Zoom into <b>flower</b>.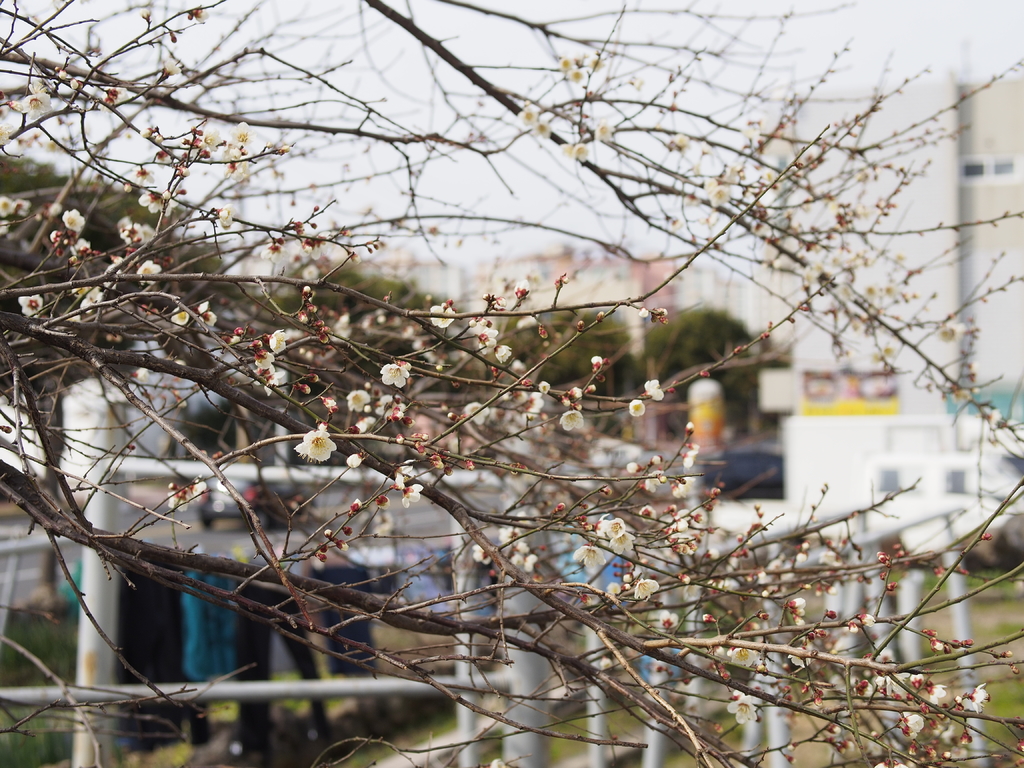
Zoom target: (727, 695, 758, 724).
